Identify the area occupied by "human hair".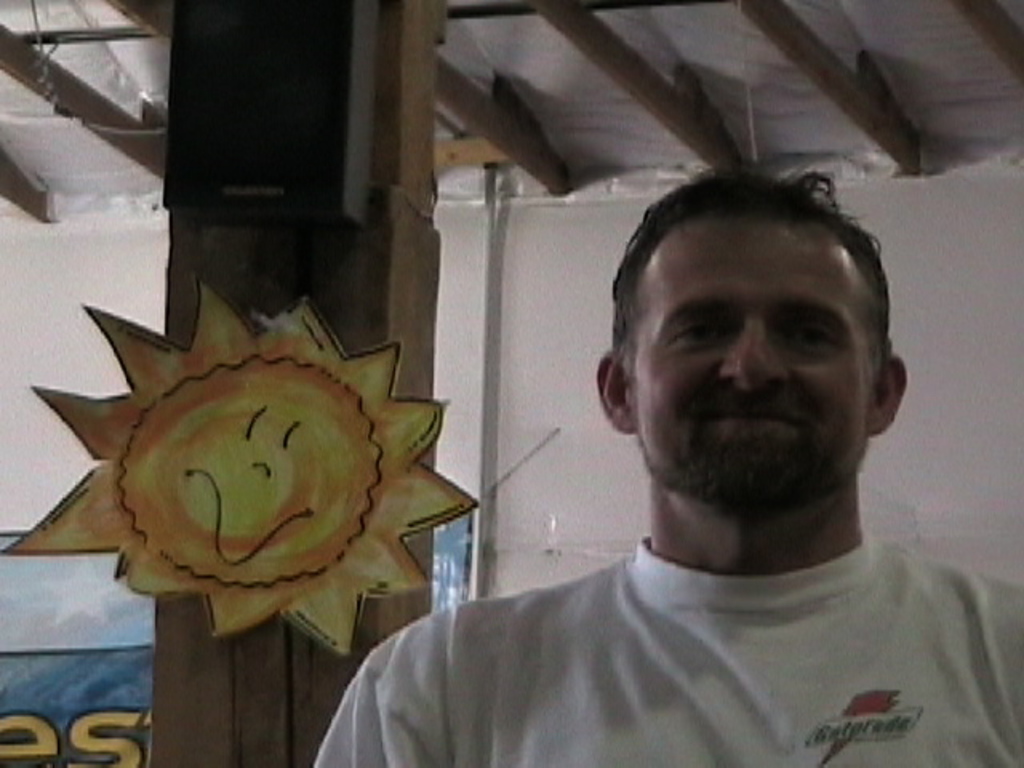
Area: <region>613, 168, 898, 395</region>.
